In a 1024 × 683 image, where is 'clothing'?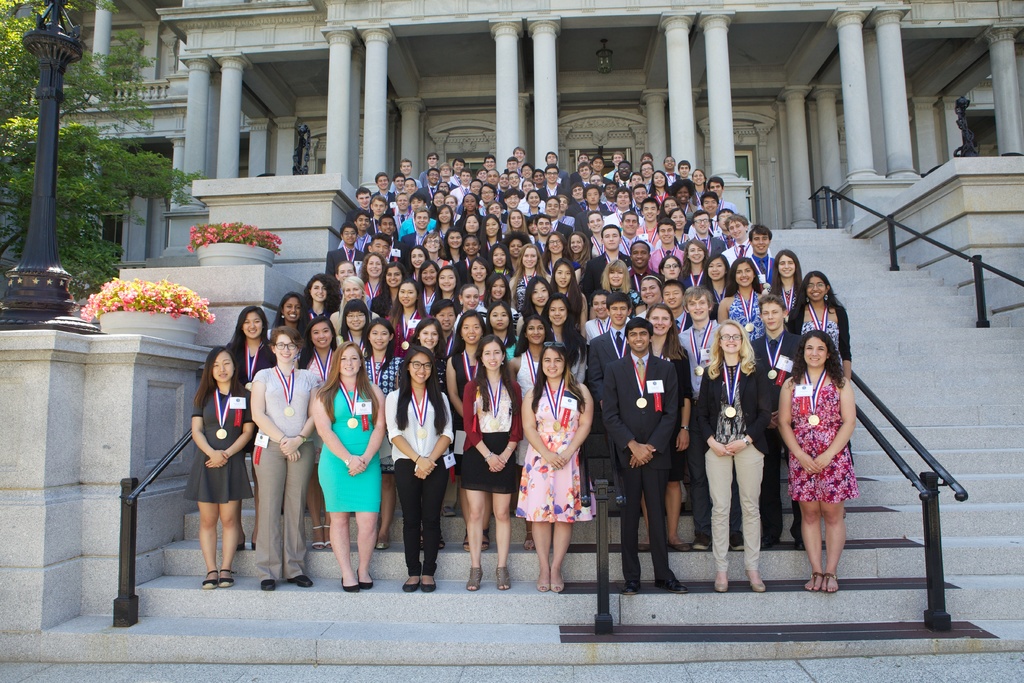
<region>387, 388, 454, 574</region>.
